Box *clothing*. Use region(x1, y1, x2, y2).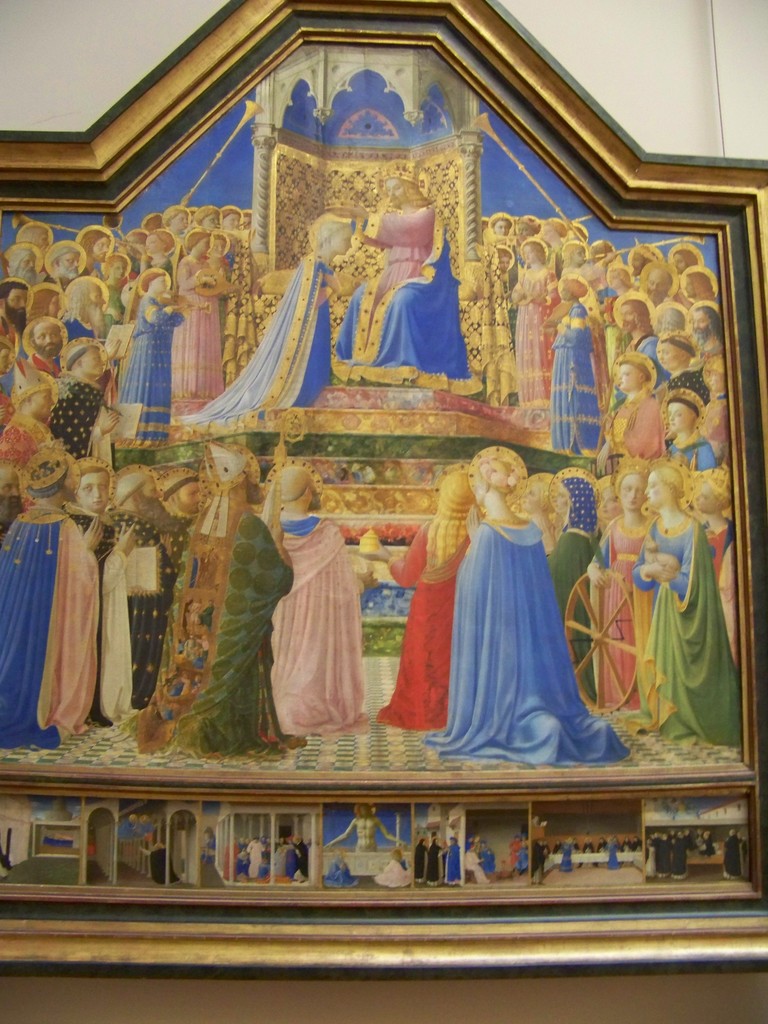
region(332, 195, 483, 391).
